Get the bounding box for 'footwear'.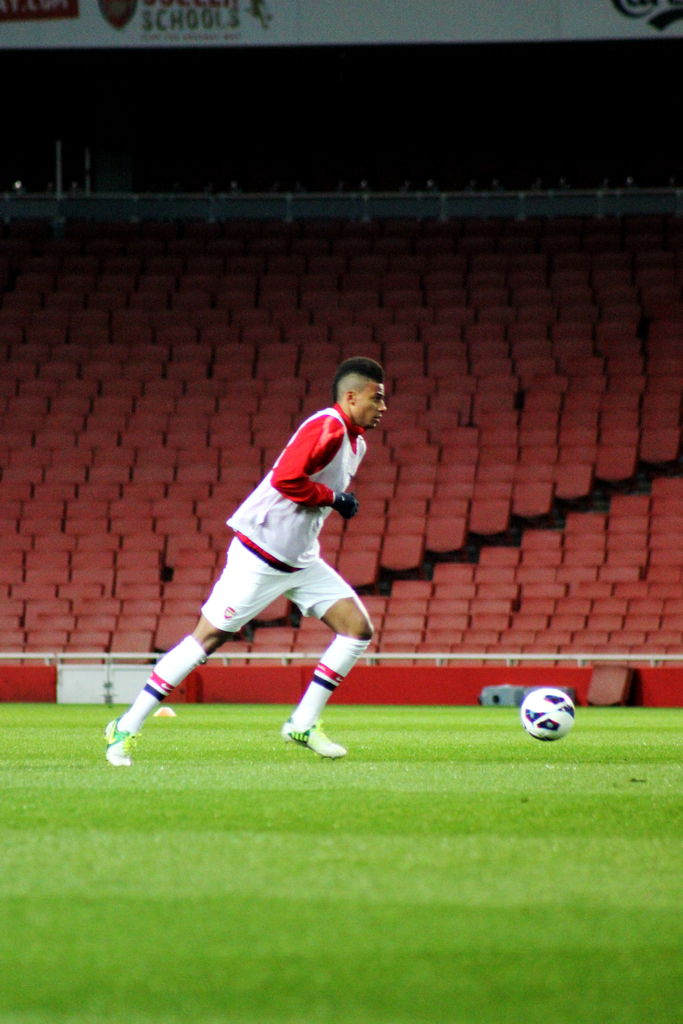
{"left": 105, "top": 717, "right": 140, "bottom": 763}.
